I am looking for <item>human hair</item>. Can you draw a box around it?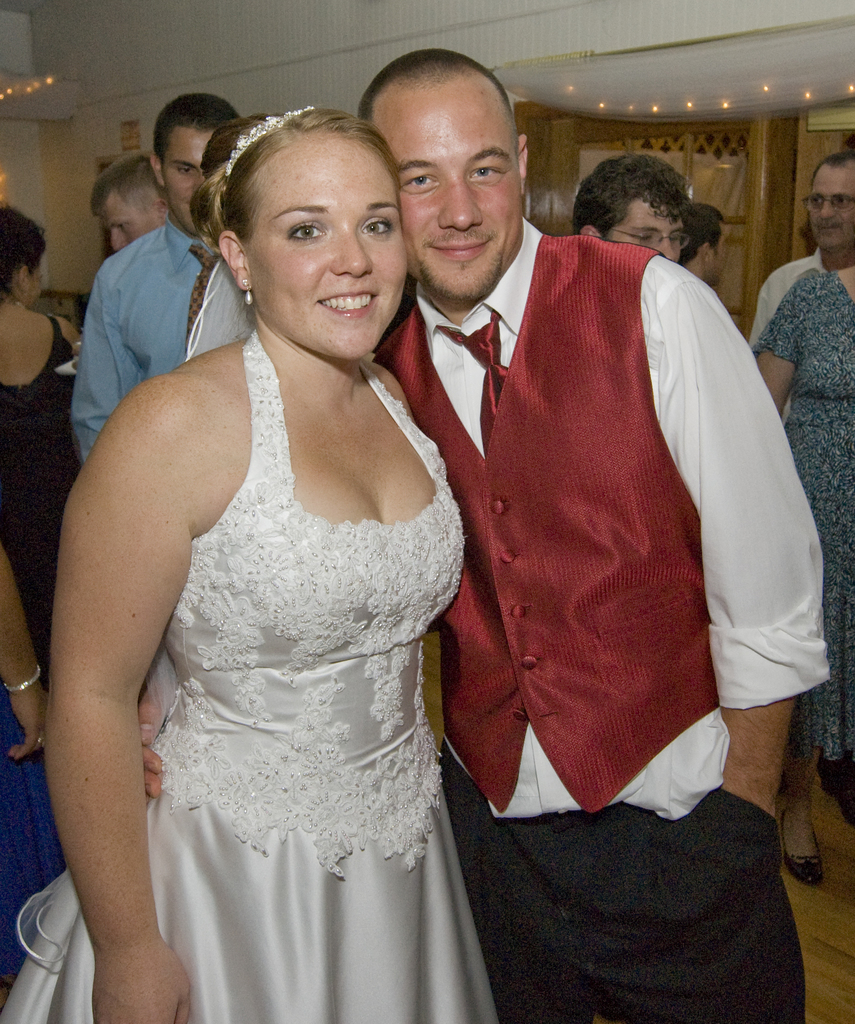
Sure, the bounding box is [x1=95, y1=151, x2=170, y2=212].
